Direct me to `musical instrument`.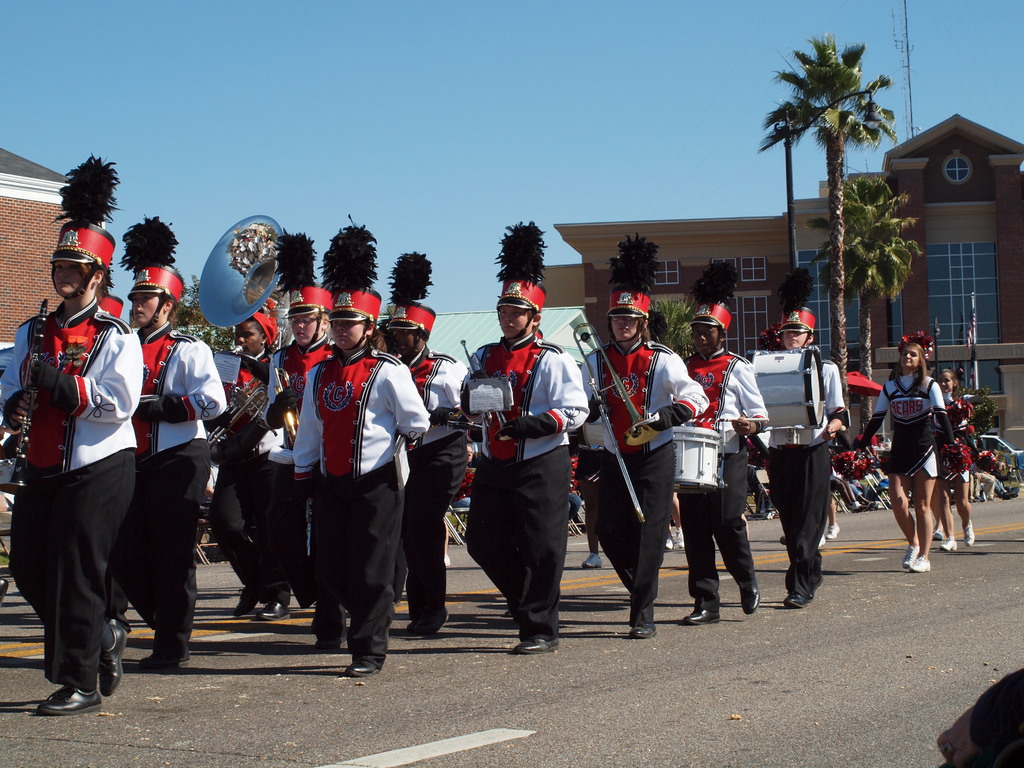
Direction: detection(267, 362, 307, 438).
